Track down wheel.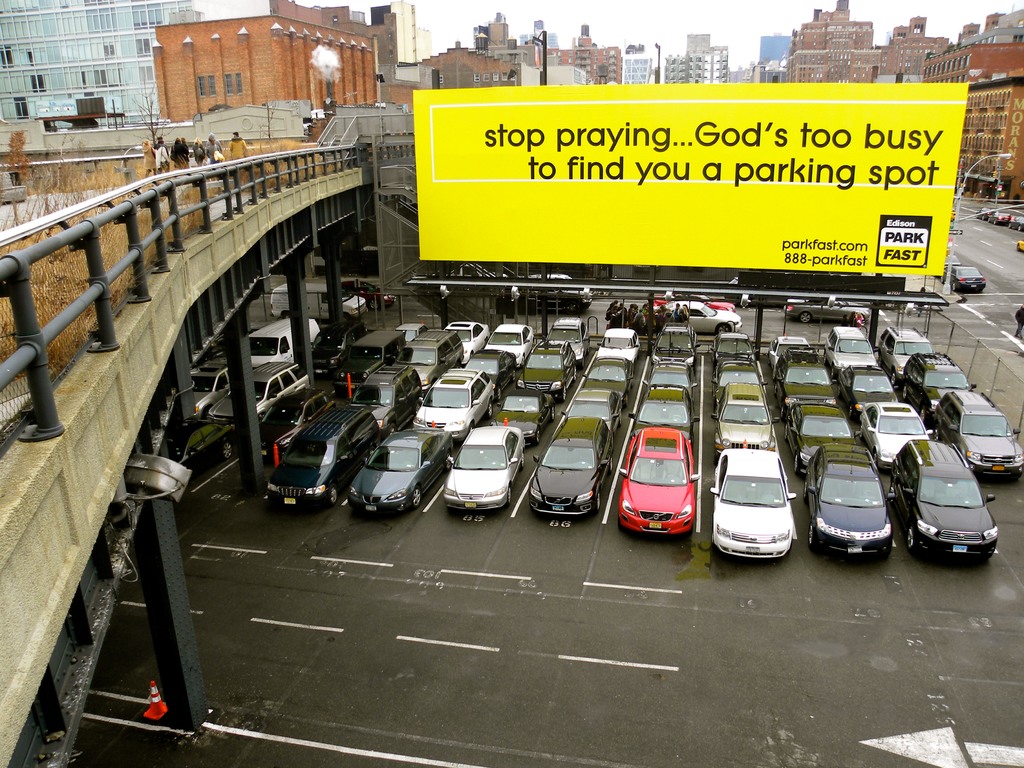
Tracked to BBox(800, 315, 809, 320).
